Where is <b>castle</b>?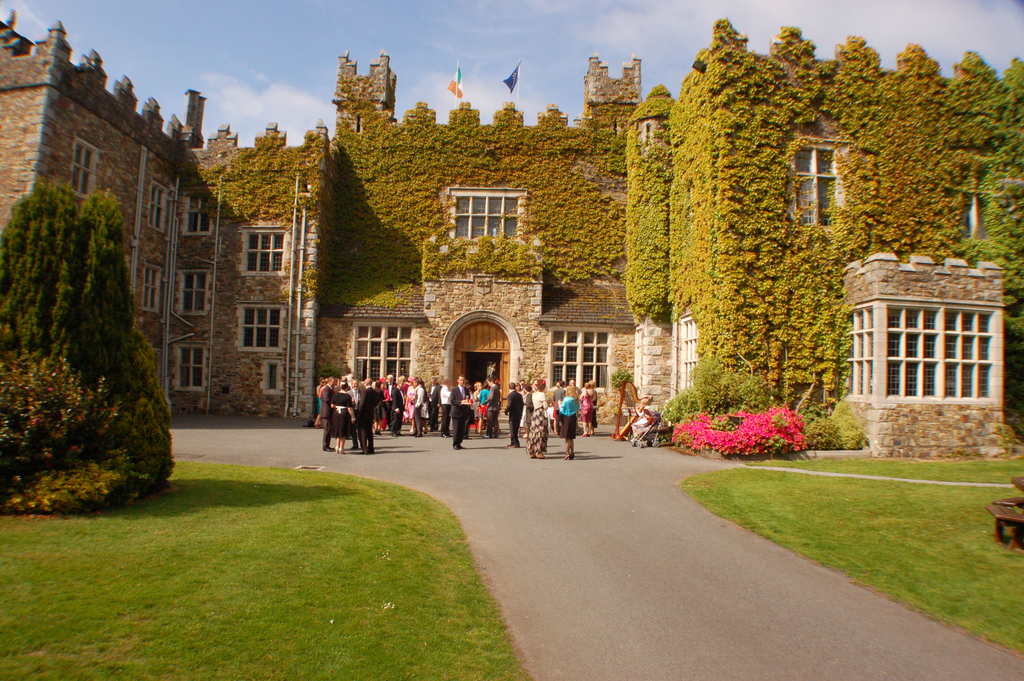
crop(0, 9, 1023, 459).
